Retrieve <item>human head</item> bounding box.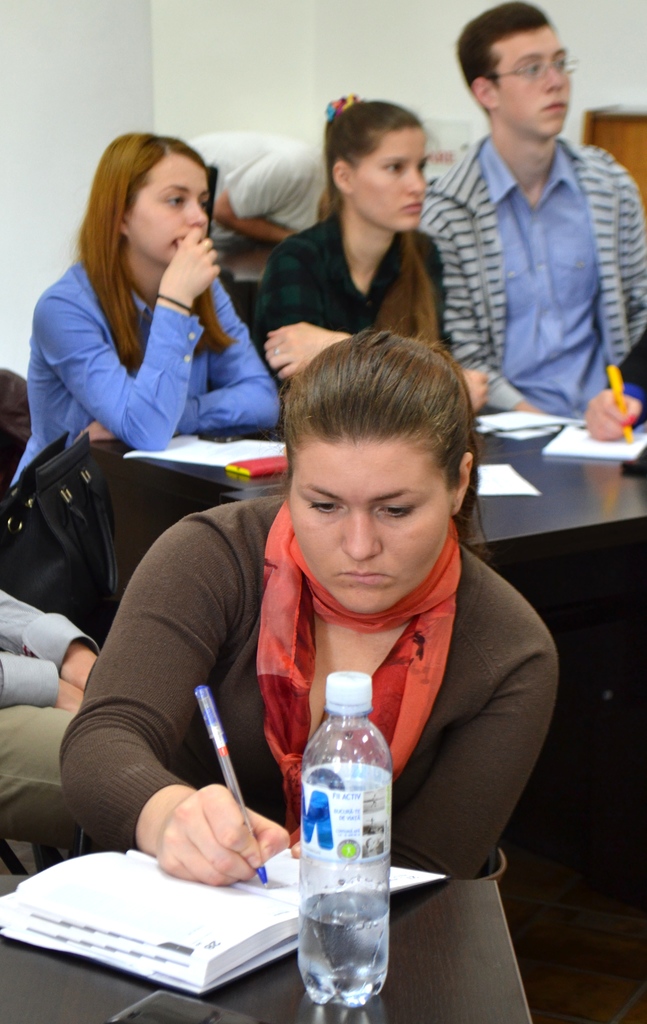
Bounding box: l=86, t=134, r=212, b=263.
